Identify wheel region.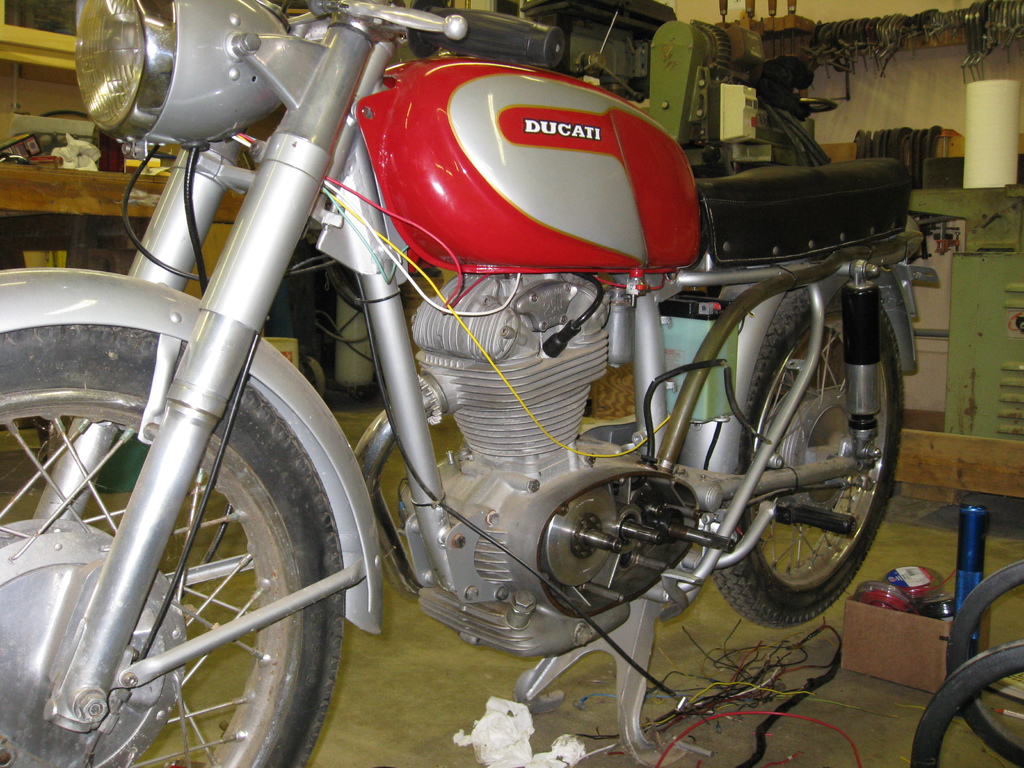
Region: 685 278 907 632.
